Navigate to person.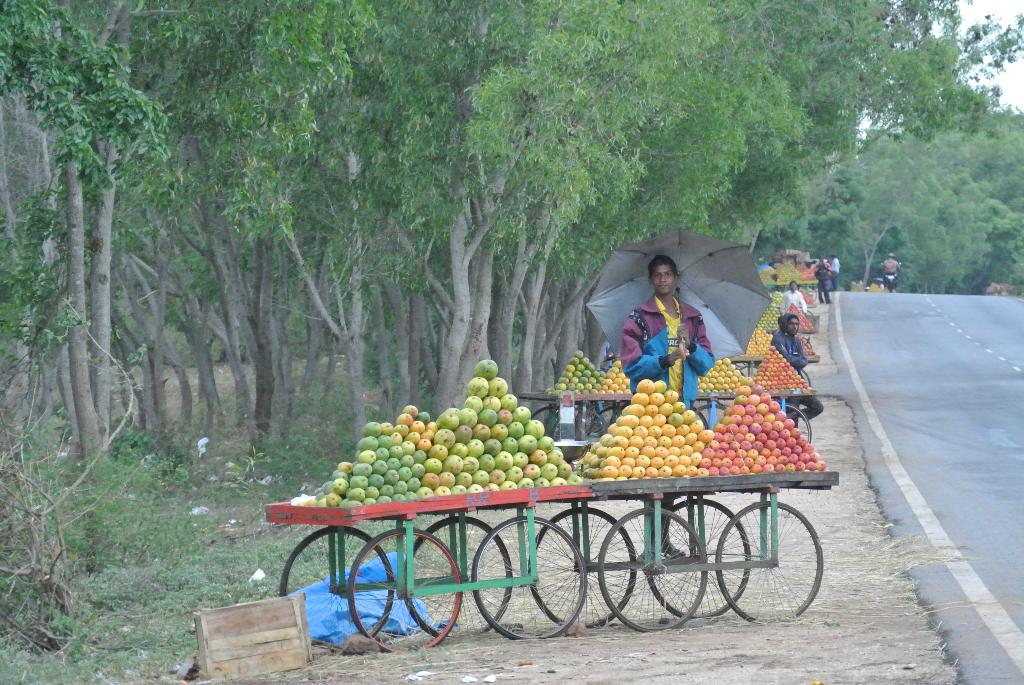
Navigation target: x1=781 y1=279 x2=808 y2=315.
